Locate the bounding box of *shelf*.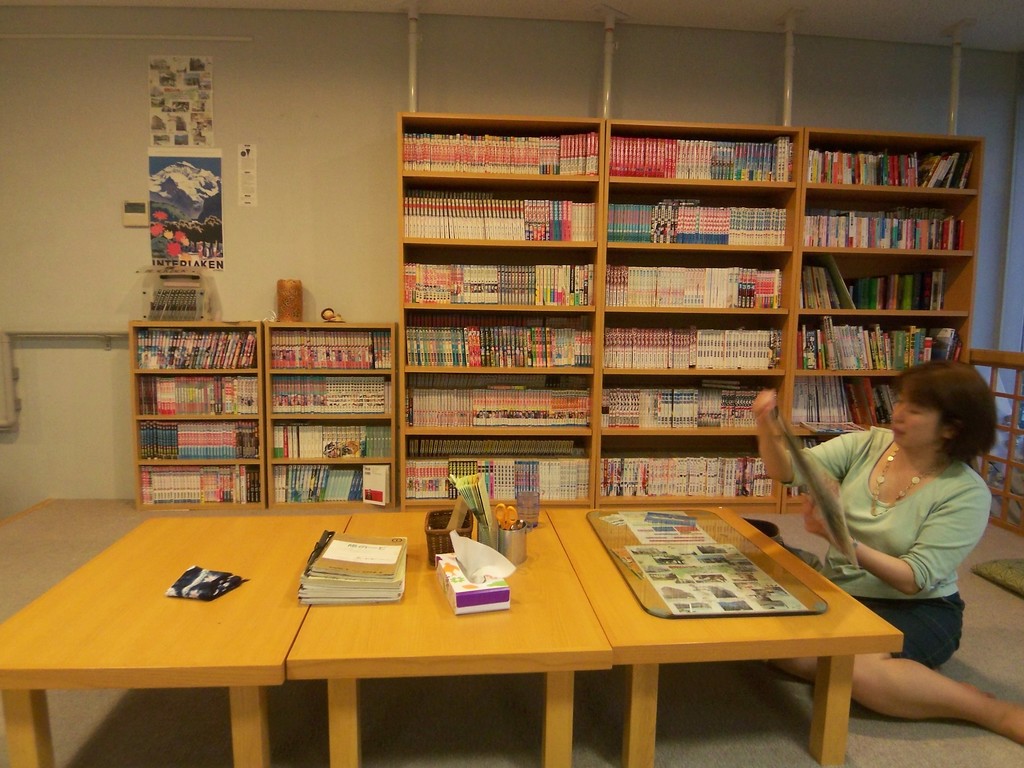
Bounding box: rect(578, 257, 792, 318).
